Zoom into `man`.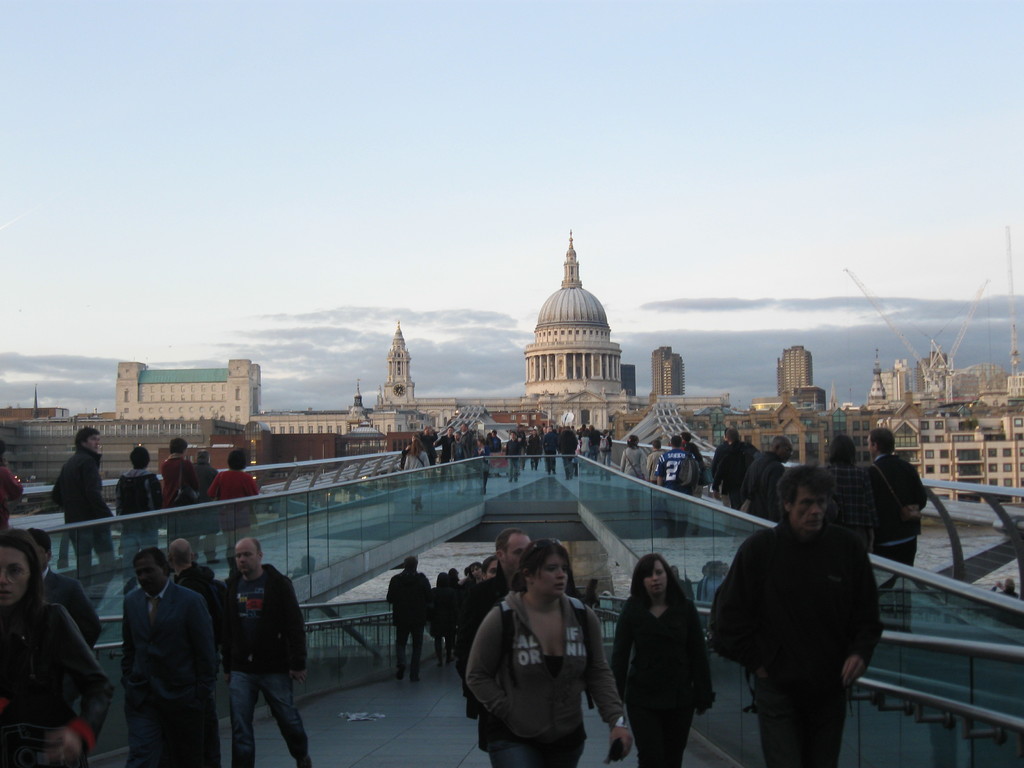
Zoom target: region(484, 430, 501, 476).
